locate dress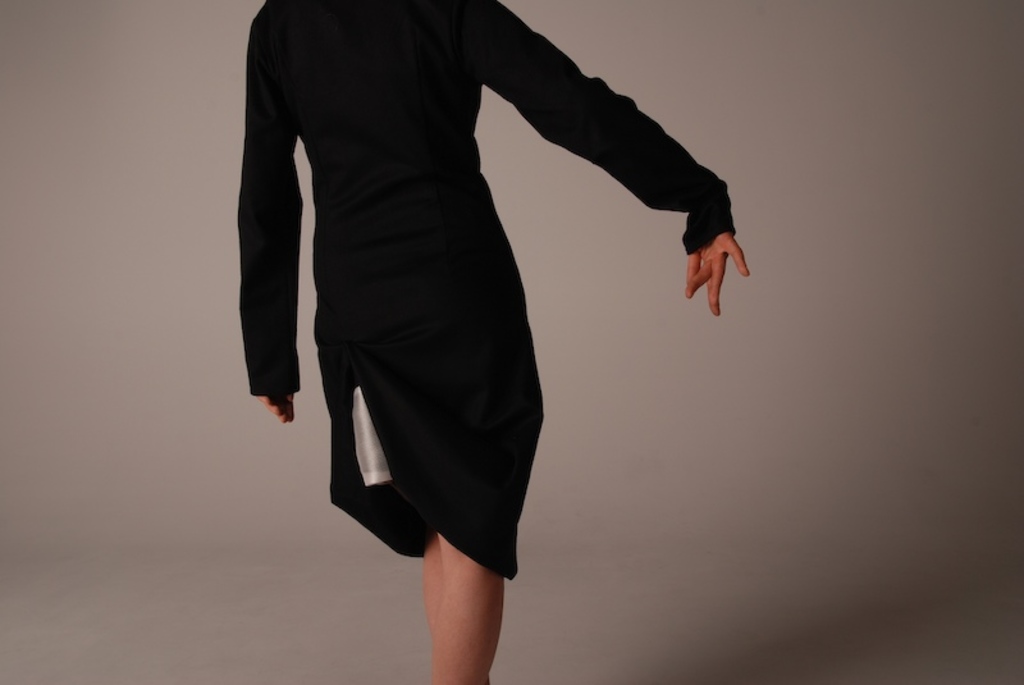
239 0 740 583
